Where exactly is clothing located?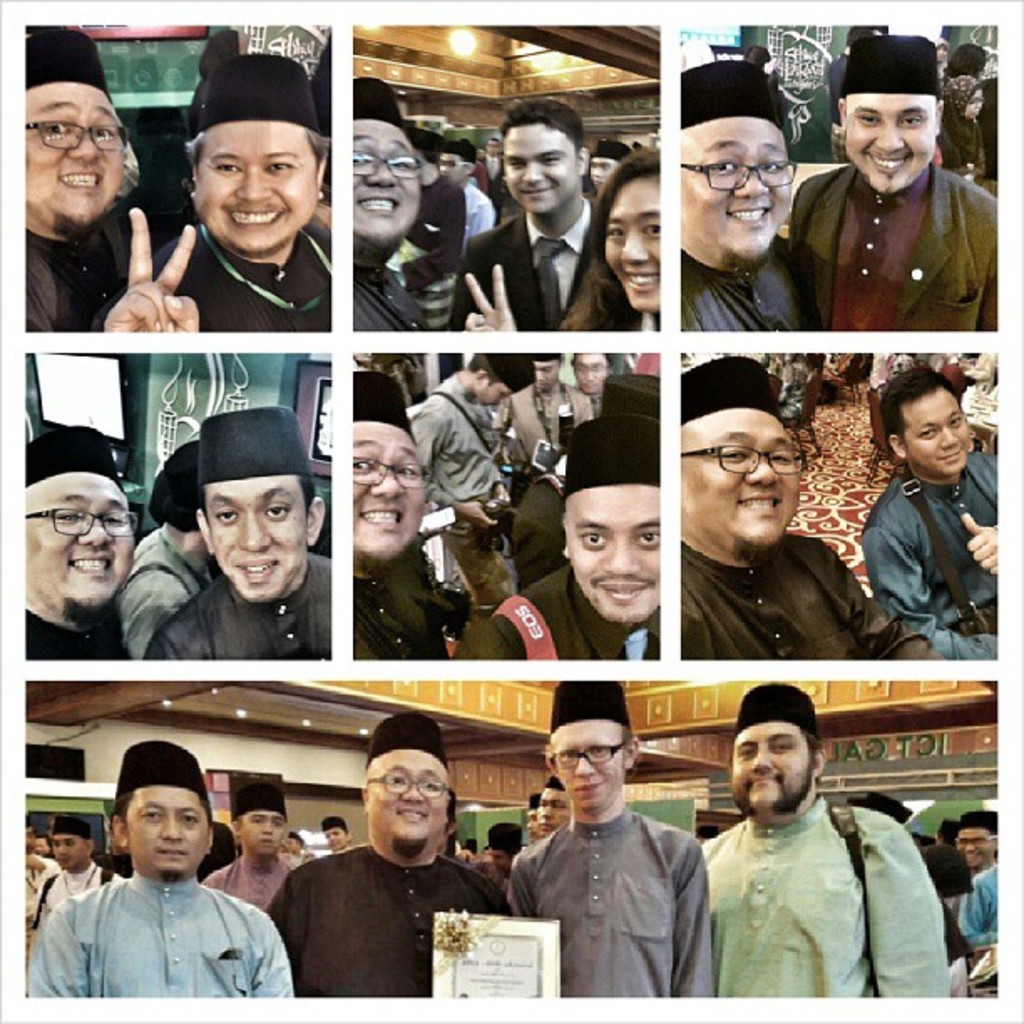
Its bounding box is (left=139, top=552, right=338, bottom=656).
